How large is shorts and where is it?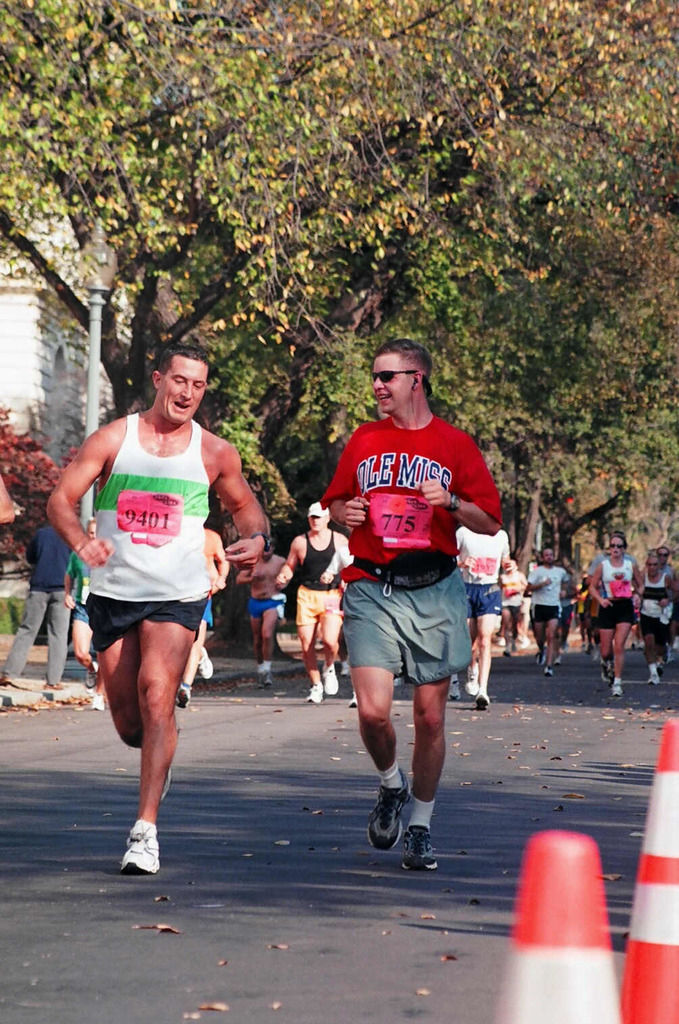
Bounding box: detection(78, 590, 209, 653).
